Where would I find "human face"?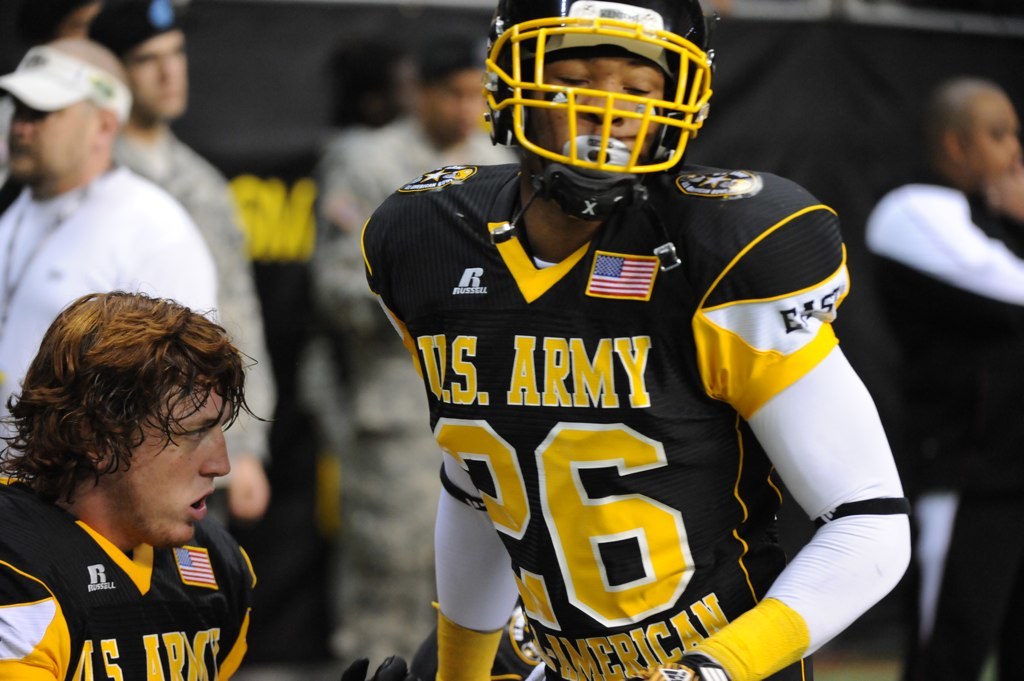
At rect(961, 88, 1022, 170).
